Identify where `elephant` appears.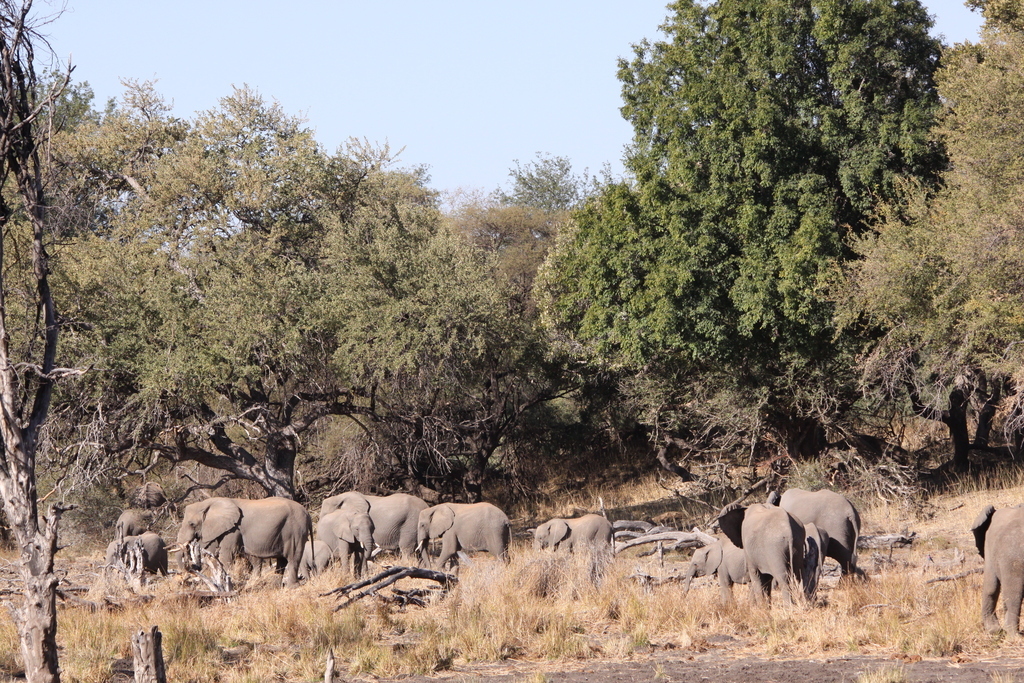
Appears at <box>699,544,797,615</box>.
